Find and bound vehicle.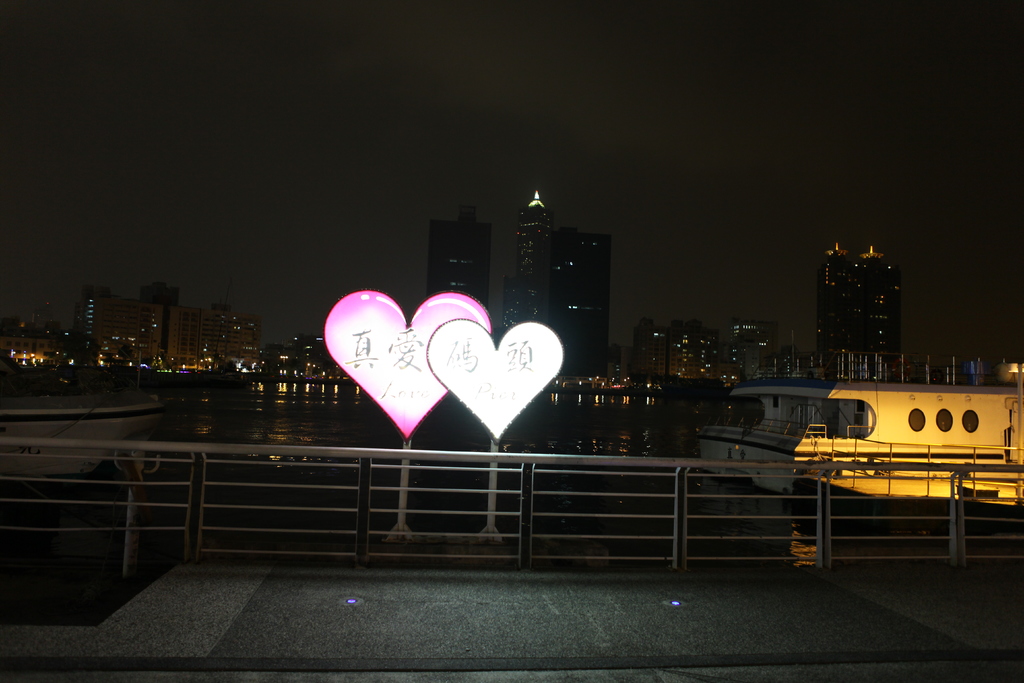
Bound: bbox=(696, 338, 996, 544).
